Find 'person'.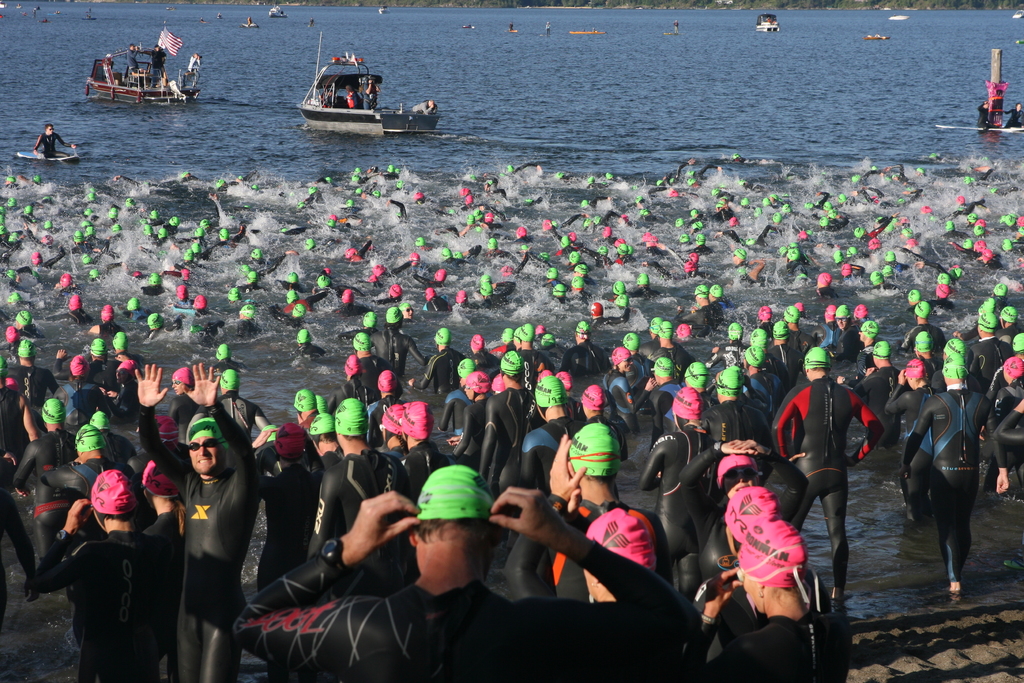
crop(40, 422, 118, 508).
